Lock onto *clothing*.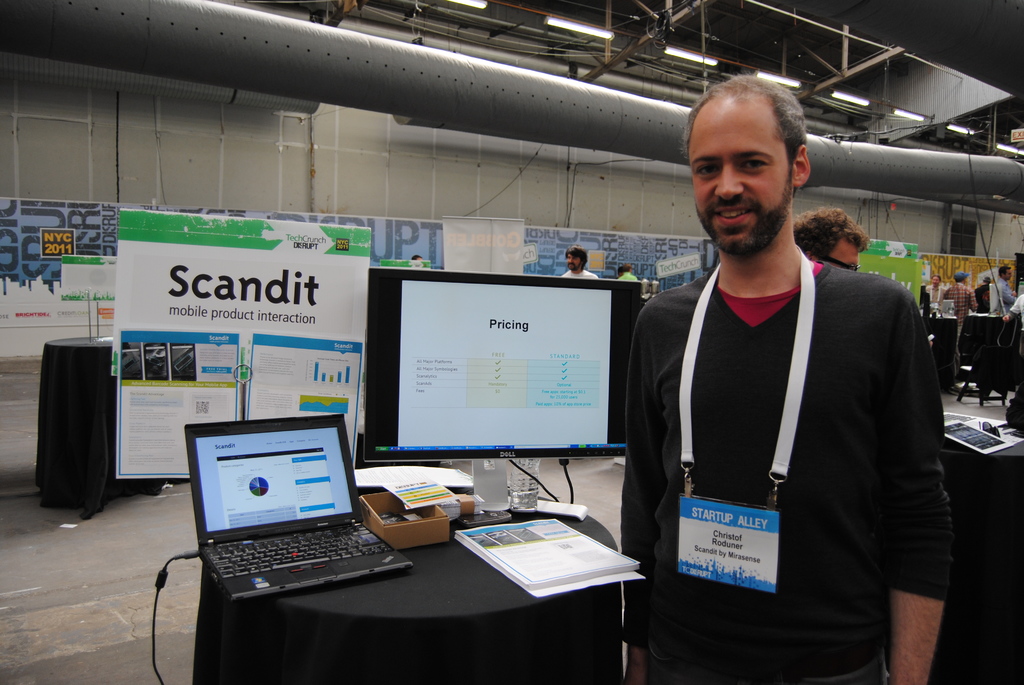
Locked: bbox=[942, 281, 975, 336].
